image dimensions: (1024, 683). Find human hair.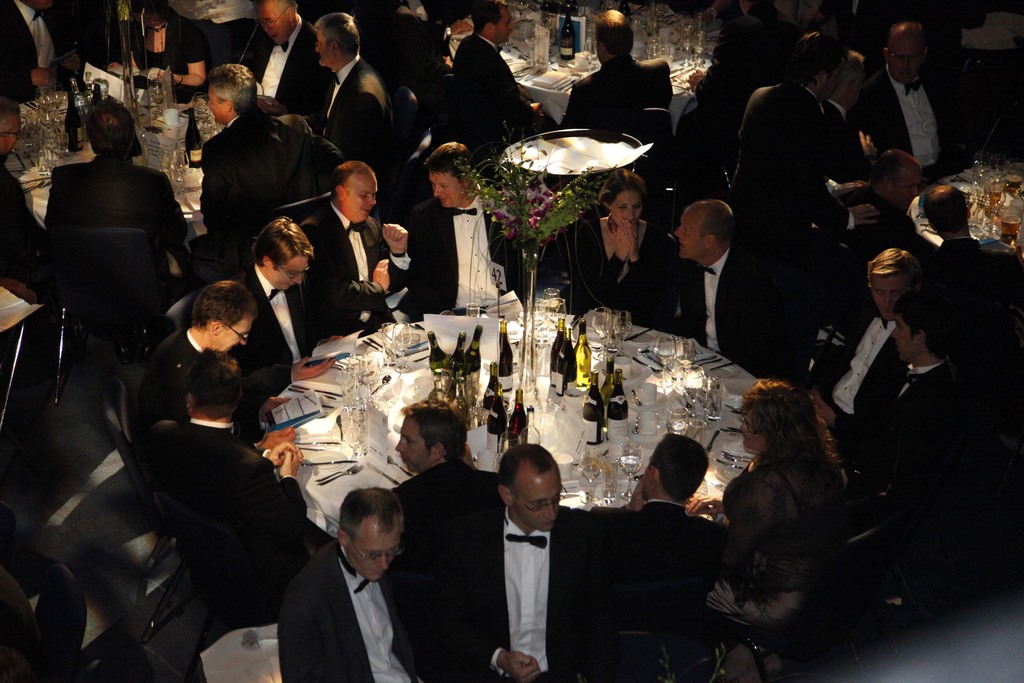
(273,0,299,17).
